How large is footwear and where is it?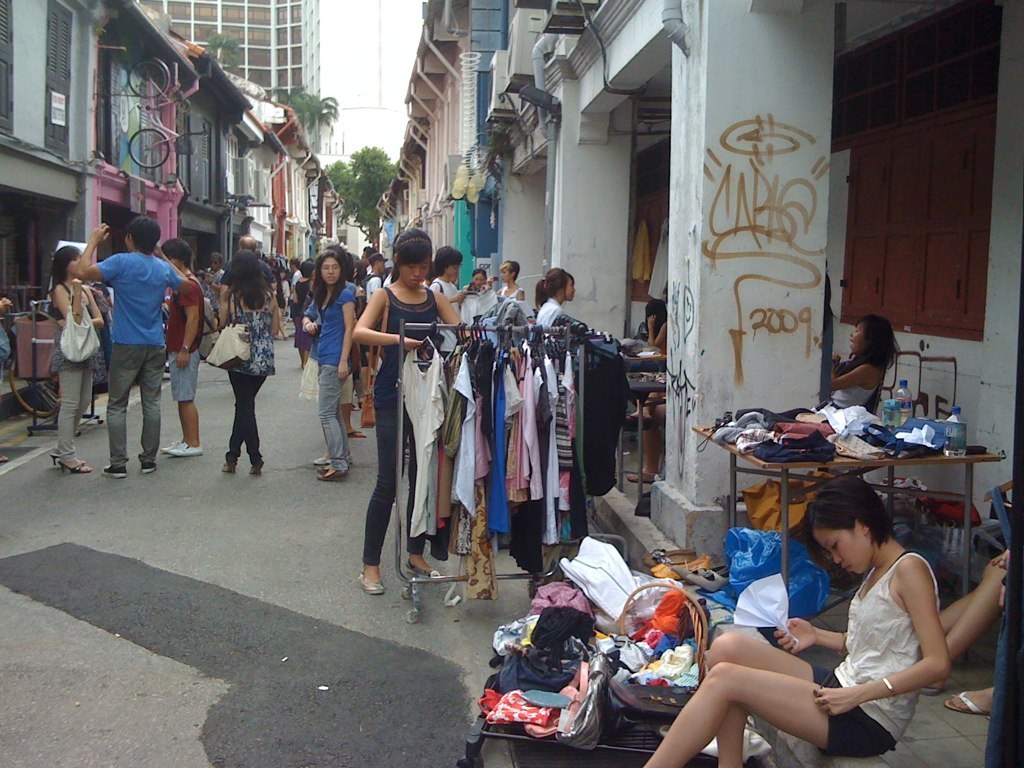
Bounding box: {"x1": 941, "y1": 688, "x2": 989, "y2": 717}.
